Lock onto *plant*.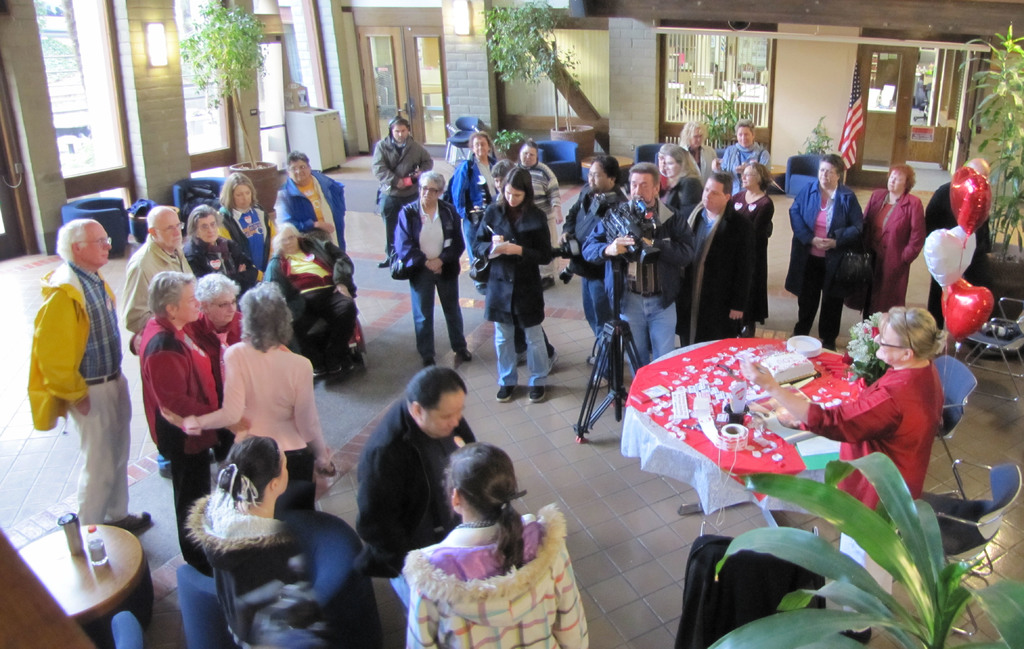
Locked: {"left": 791, "top": 119, "right": 842, "bottom": 160}.
